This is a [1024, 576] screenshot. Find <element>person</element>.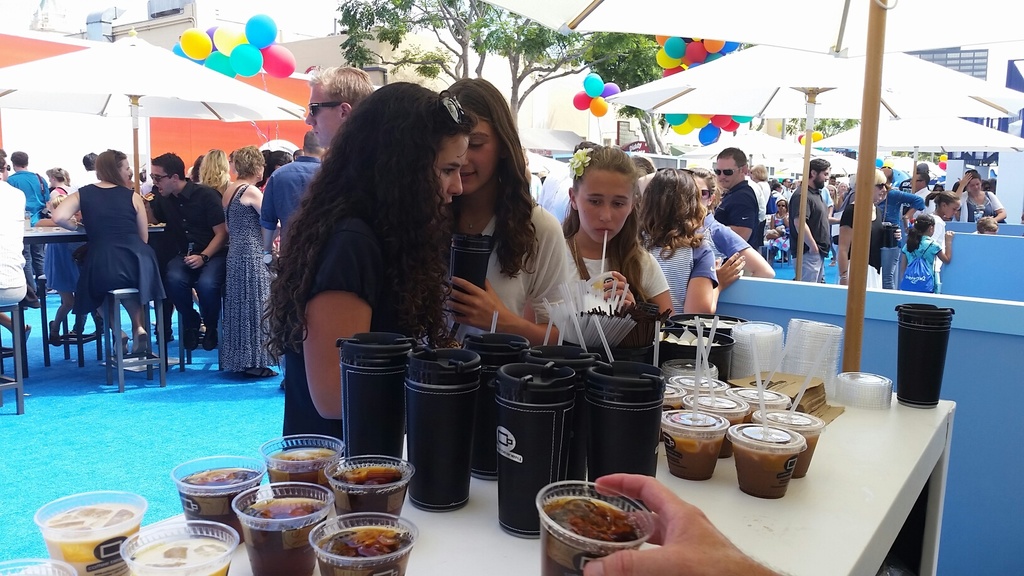
Bounding box: bbox=[768, 202, 790, 259].
